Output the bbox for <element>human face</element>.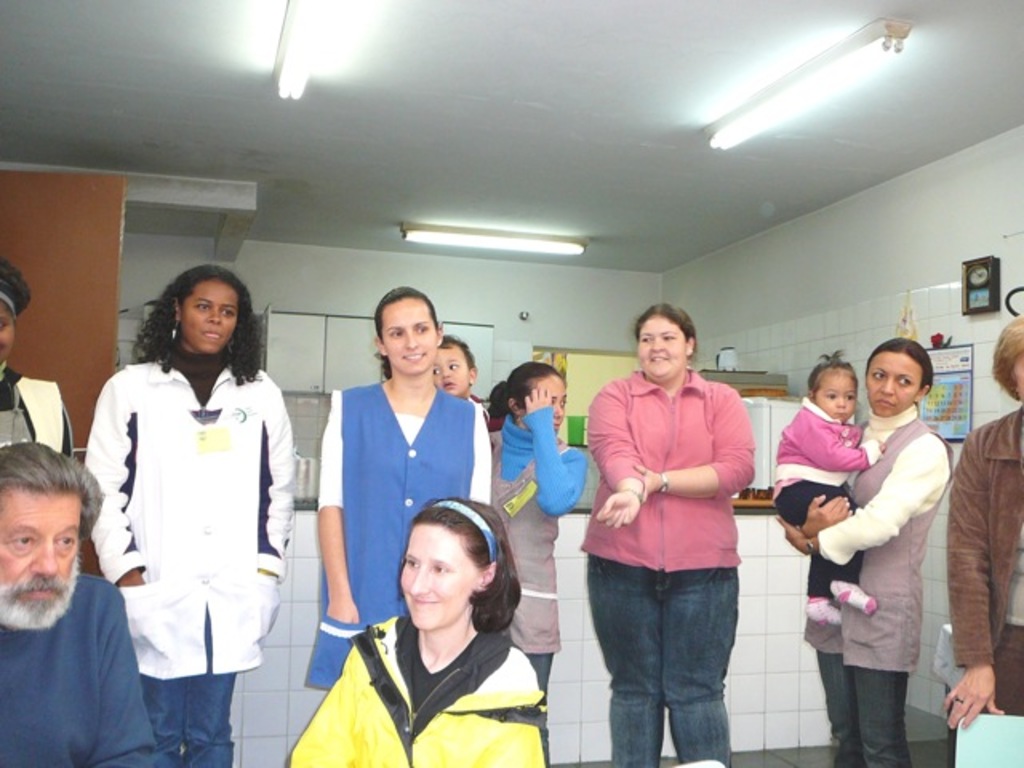
435,349,469,397.
